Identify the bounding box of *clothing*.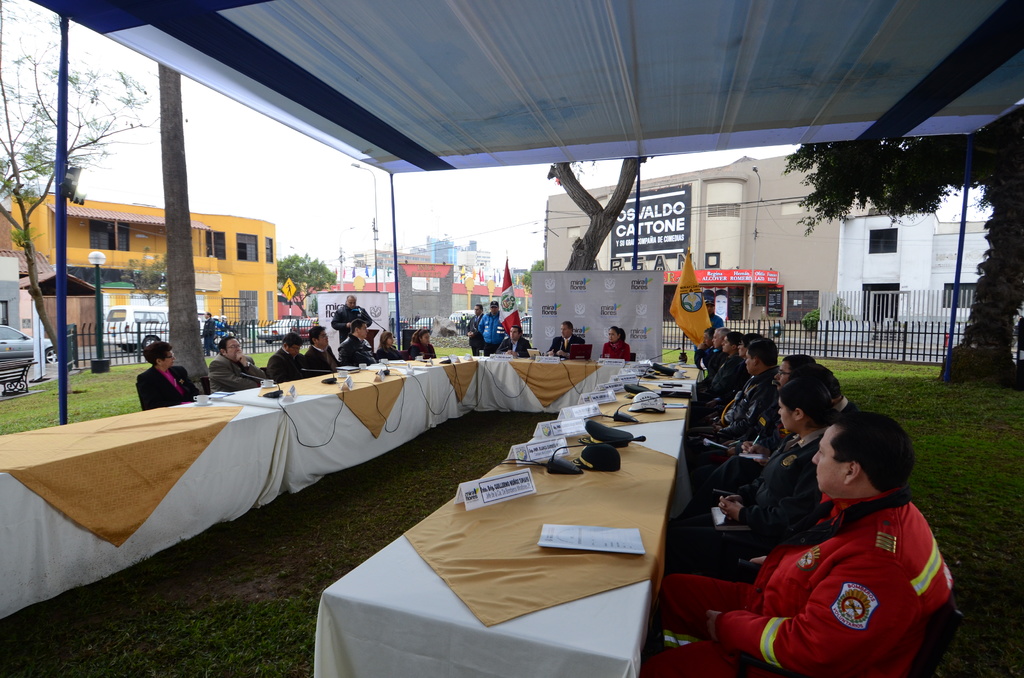
214/321/225/341.
